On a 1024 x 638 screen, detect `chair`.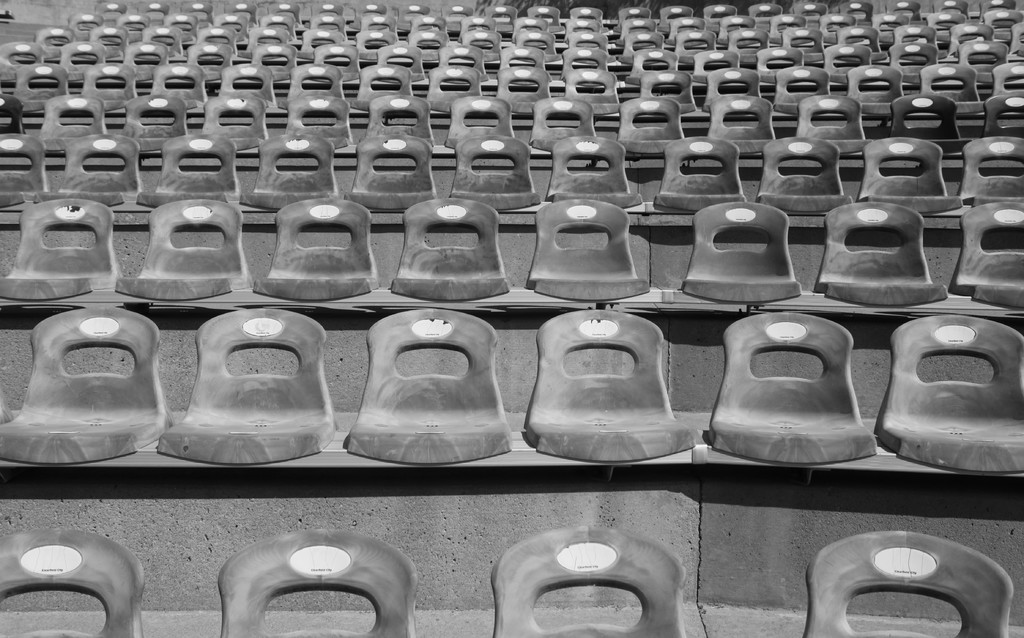
[left=993, top=58, right=1023, bottom=109].
